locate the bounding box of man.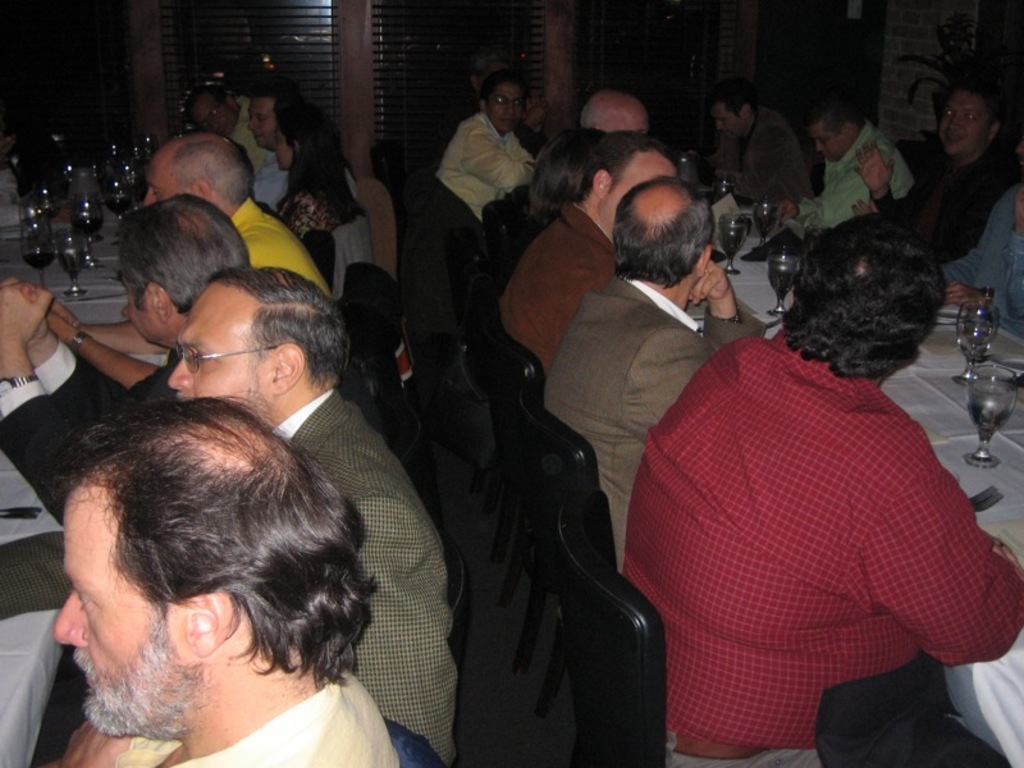
Bounding box: 539,87,655,183.
